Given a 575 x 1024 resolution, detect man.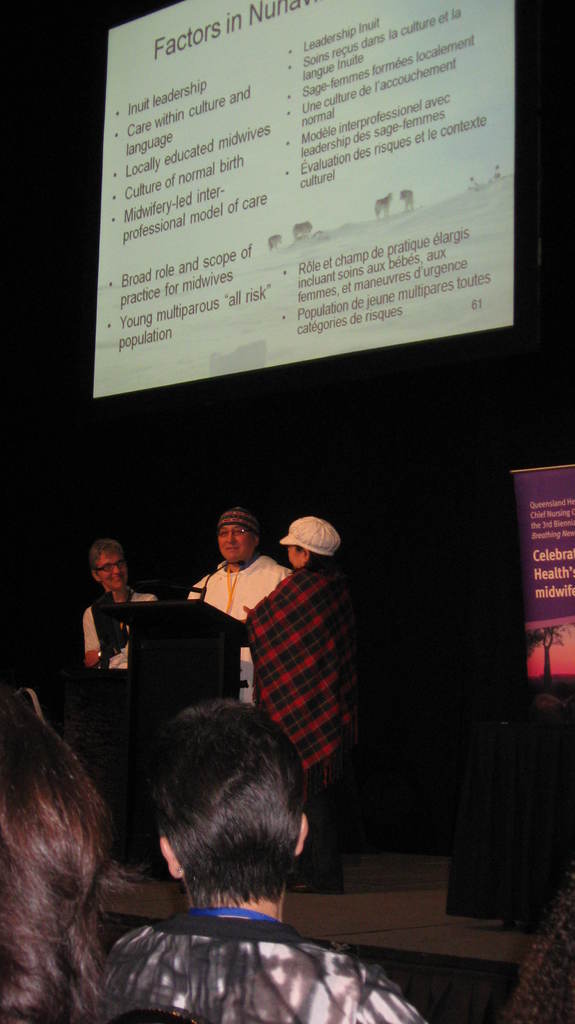
<region>173, 514, 293, 696</region>.
